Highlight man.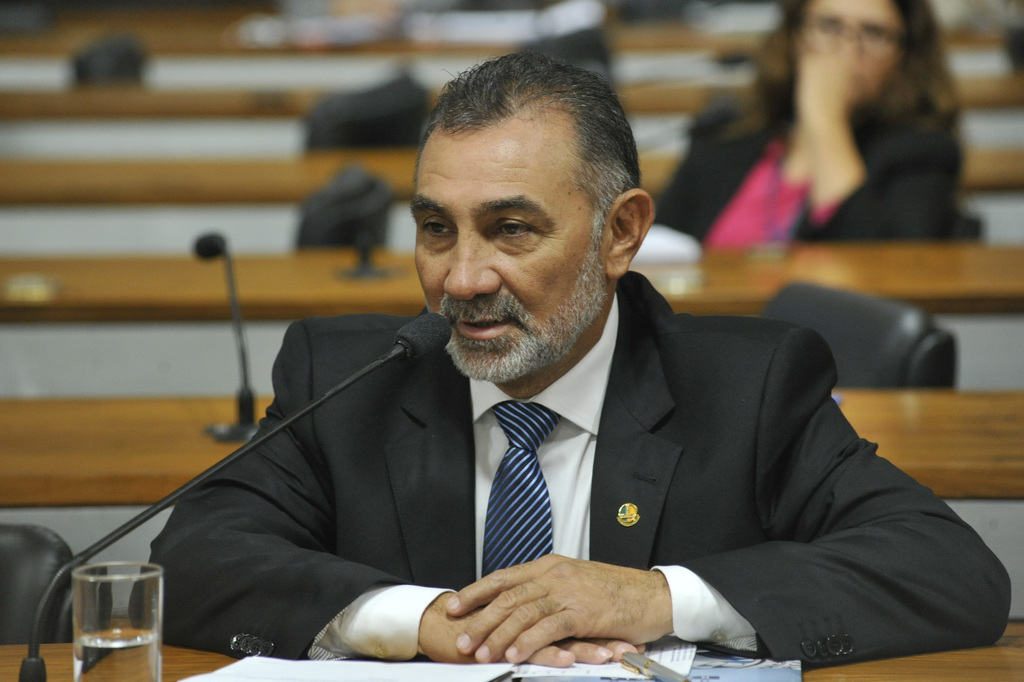
Highlighted region: box=[117, 50, 1010, 658].
